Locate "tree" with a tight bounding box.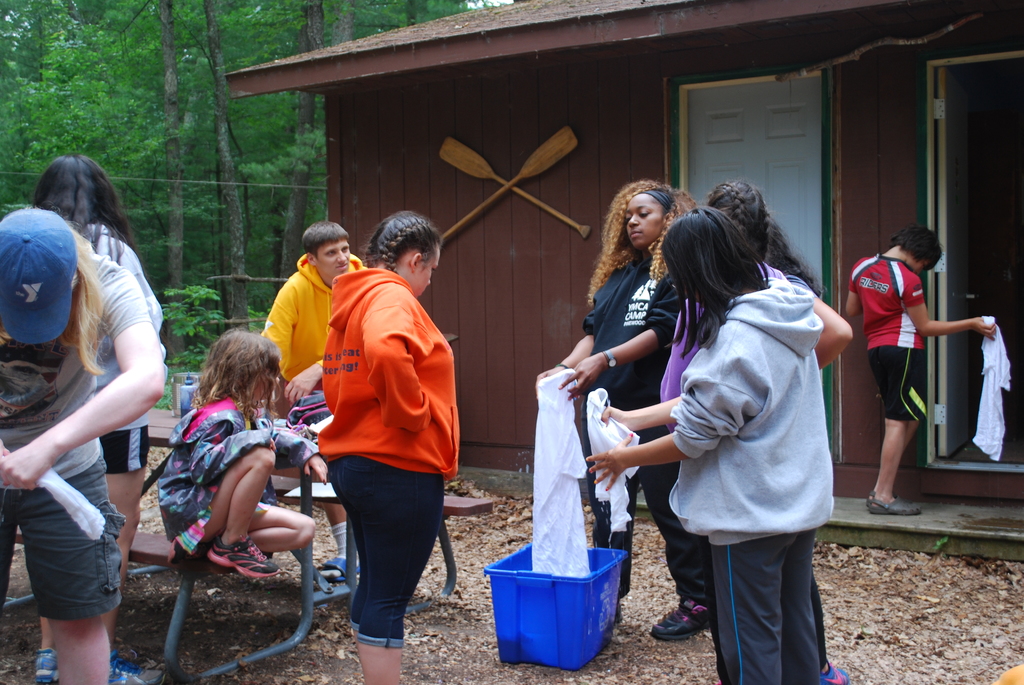
<box>283,0,353,288</box>.
